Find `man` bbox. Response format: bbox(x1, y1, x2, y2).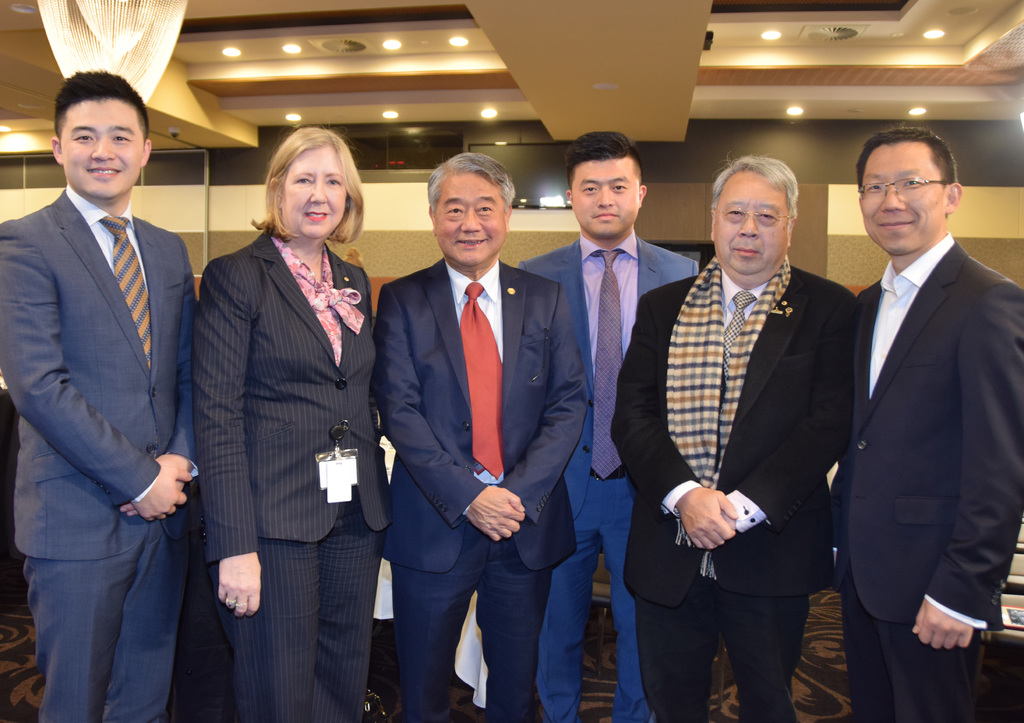
bbox(372, 149, 590, 722).
